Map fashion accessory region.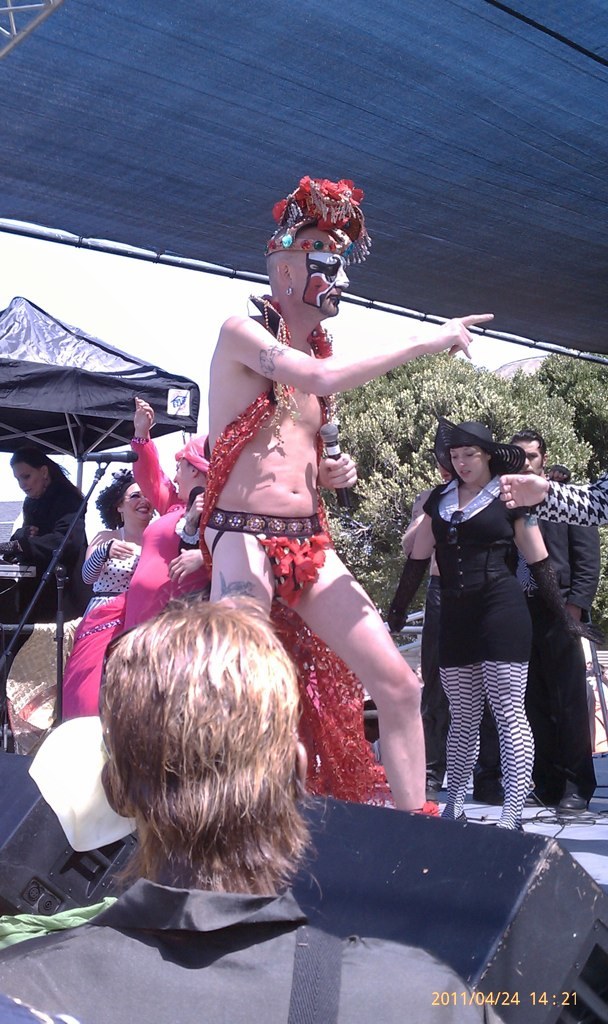
Mapped to crop(432, 415, 524, 479).
